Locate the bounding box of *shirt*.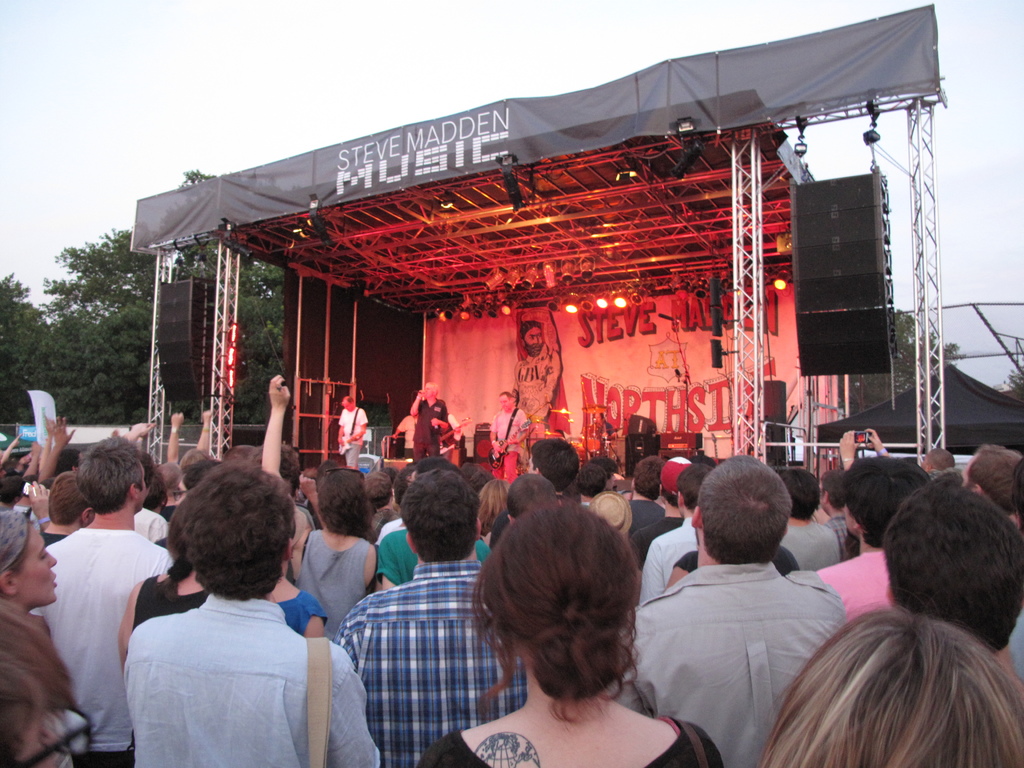
Bounding box: rect(122, 593, 380, 767).
